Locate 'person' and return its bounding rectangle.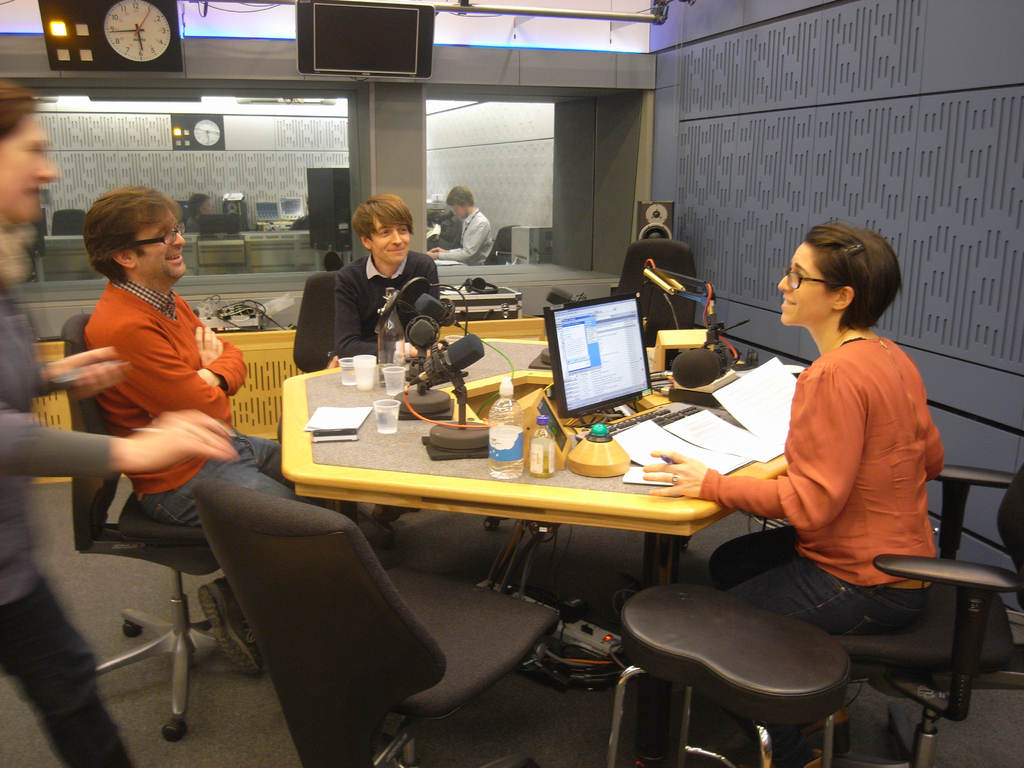
bbox=(0, 80, 243, 767).
